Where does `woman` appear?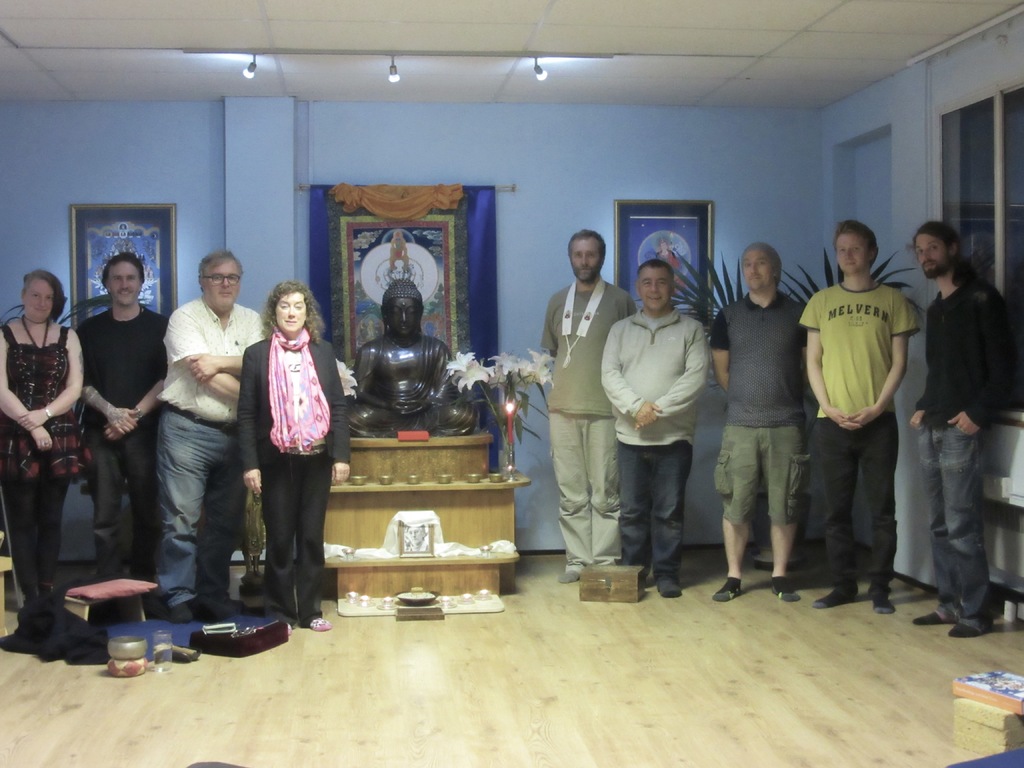
Appears at <bbox>239, 280, 349, 628</bbox>.
